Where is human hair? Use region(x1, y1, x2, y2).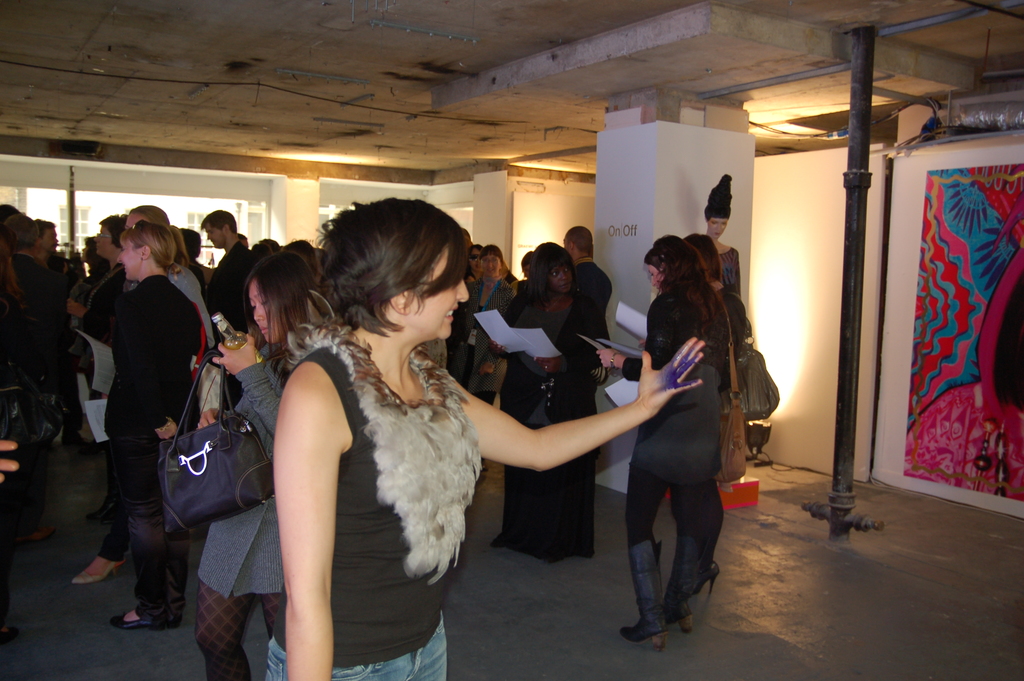
region(521, 245, 575, 311).
